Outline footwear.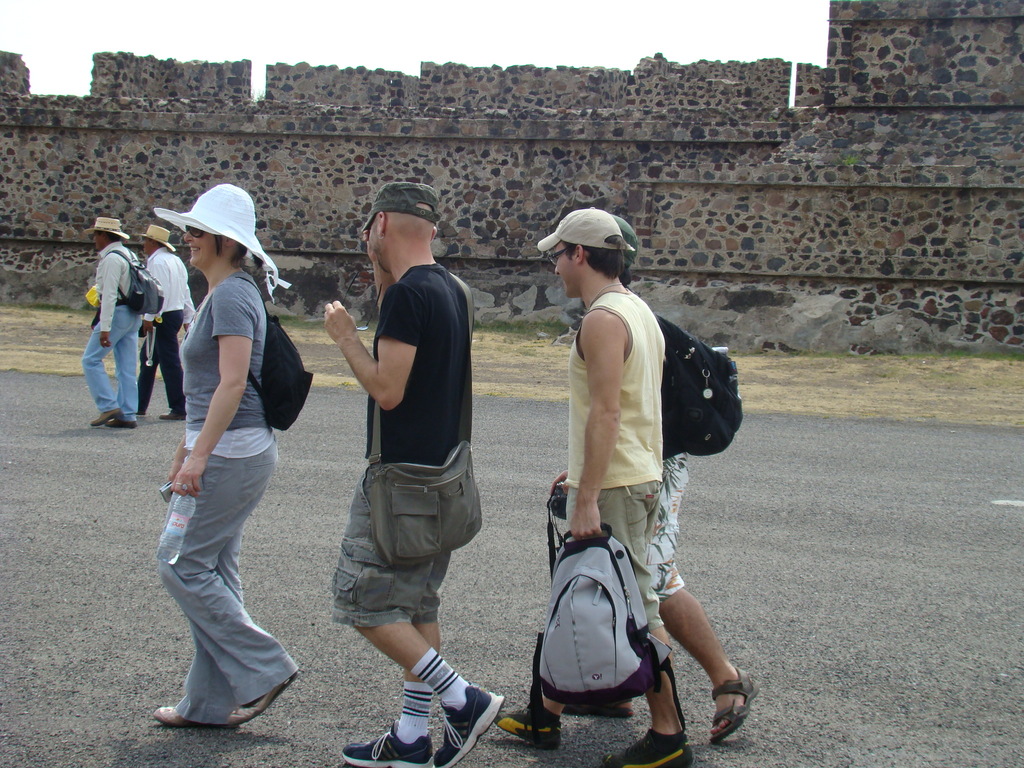
Outline: 154/706/224/726.
